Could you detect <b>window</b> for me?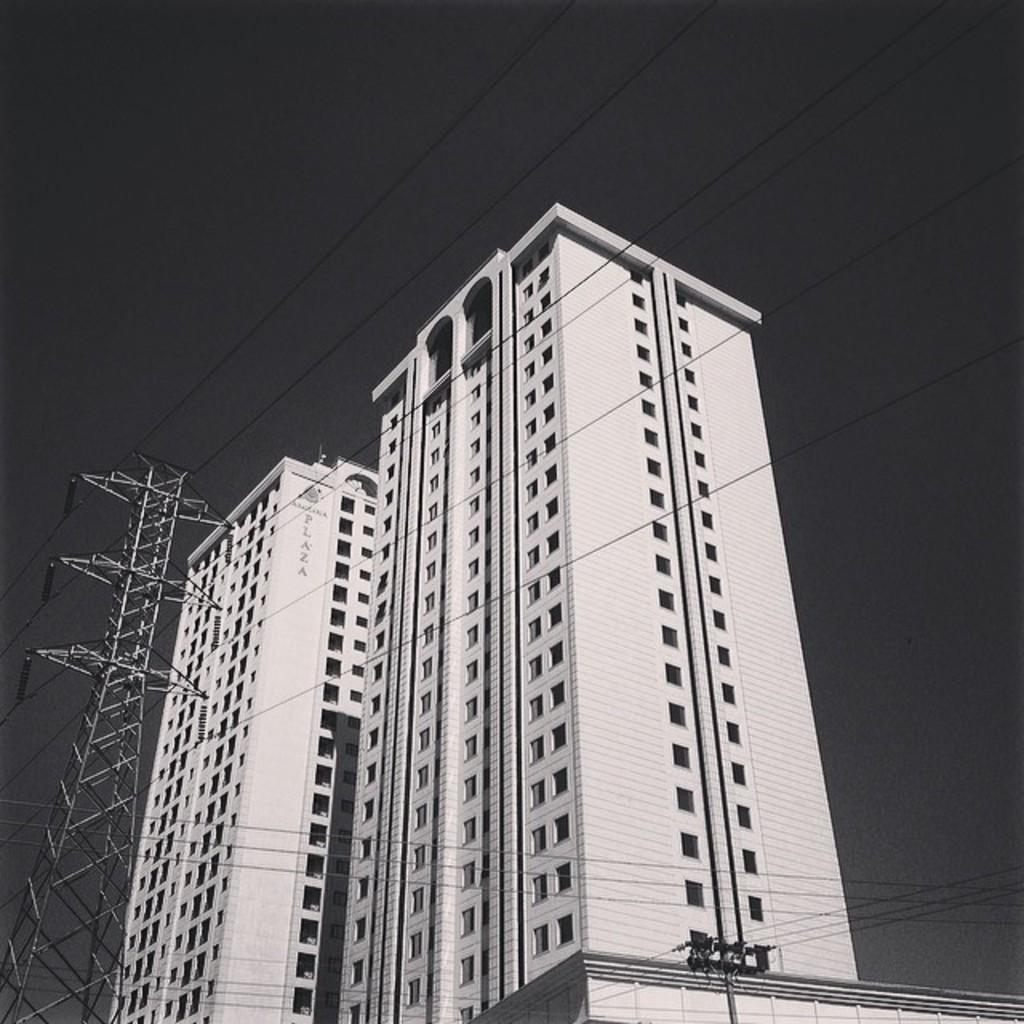
Detection result: <region>365, 800, 370, 824</region>.
